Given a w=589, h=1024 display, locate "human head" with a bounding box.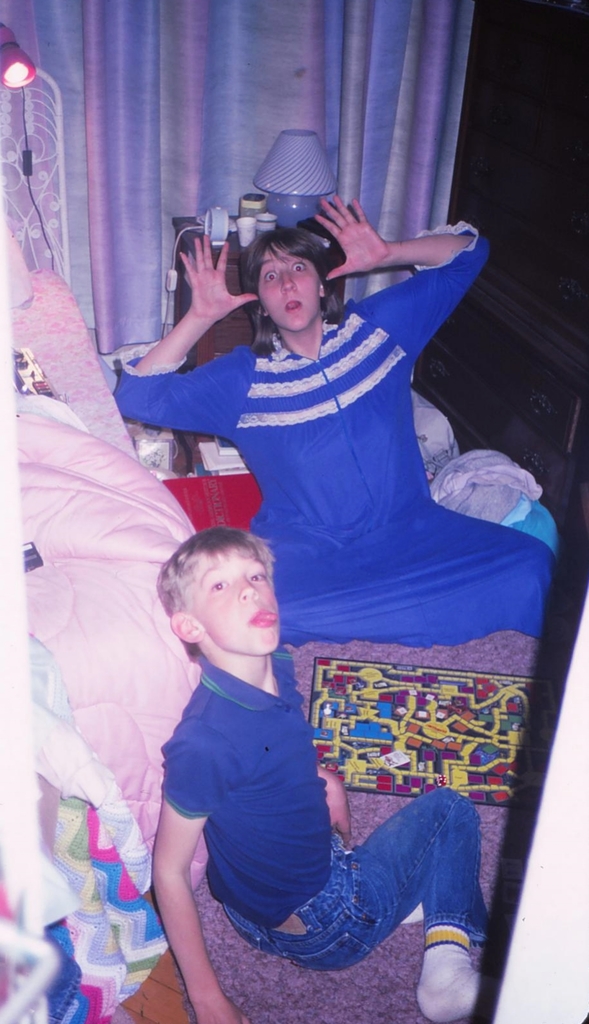
Located: detection(242, 234, 329, 327).
